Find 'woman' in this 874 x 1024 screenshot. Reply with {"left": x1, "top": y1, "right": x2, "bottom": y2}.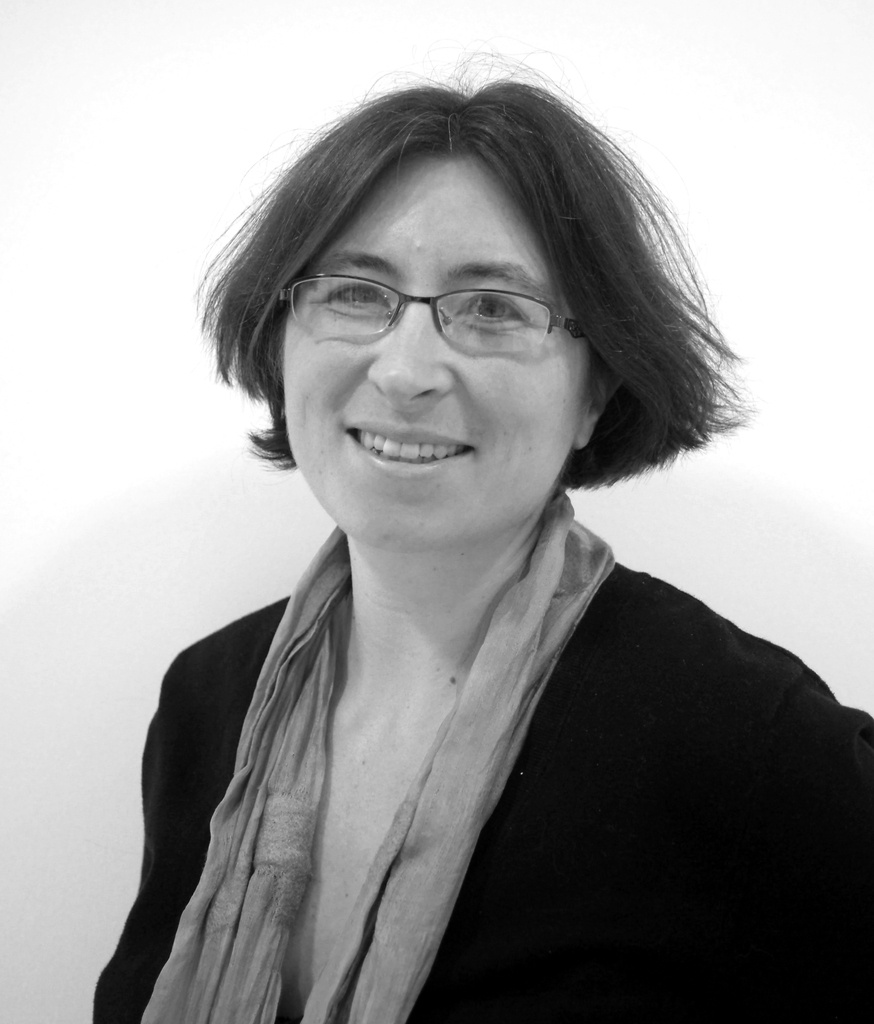
{"left": 61, "top": 79, "right": 844, "bottom": 1023}.
